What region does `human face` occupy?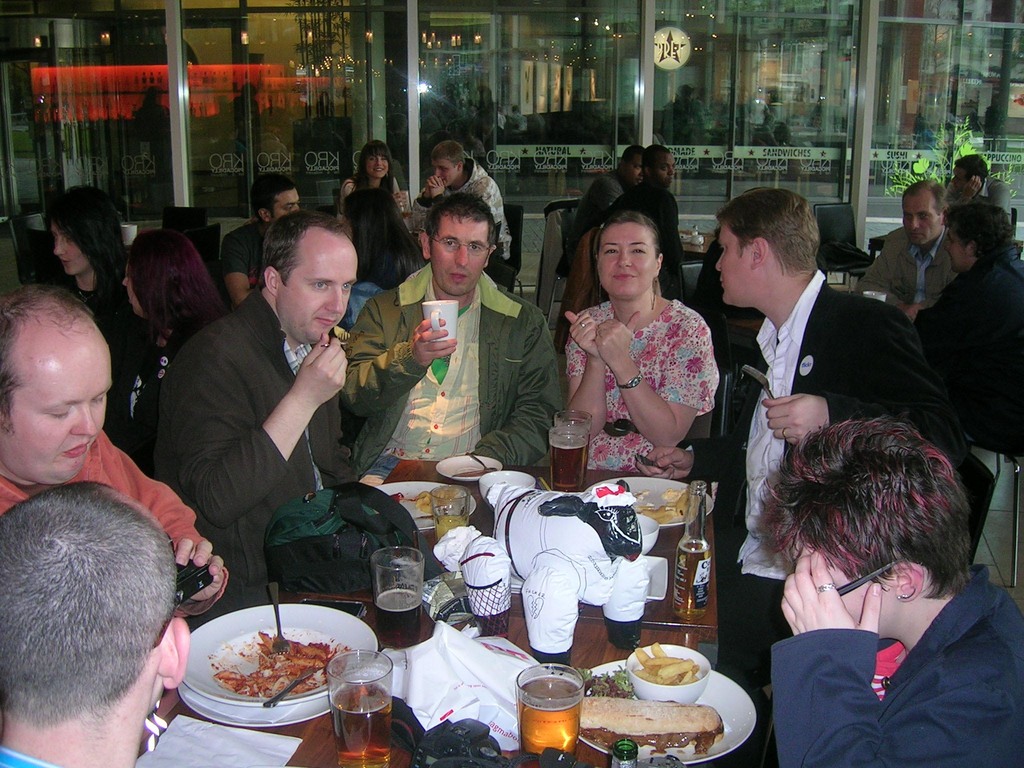
[124,264,141,314].
